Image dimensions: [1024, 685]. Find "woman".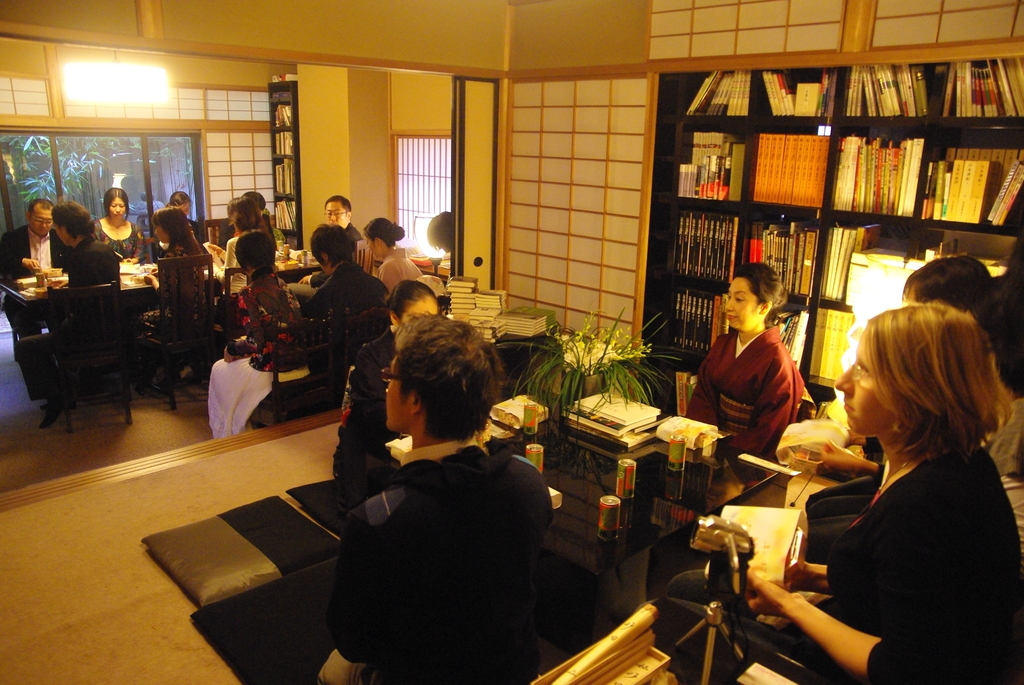
Rect(369, 216, 423, 298).
